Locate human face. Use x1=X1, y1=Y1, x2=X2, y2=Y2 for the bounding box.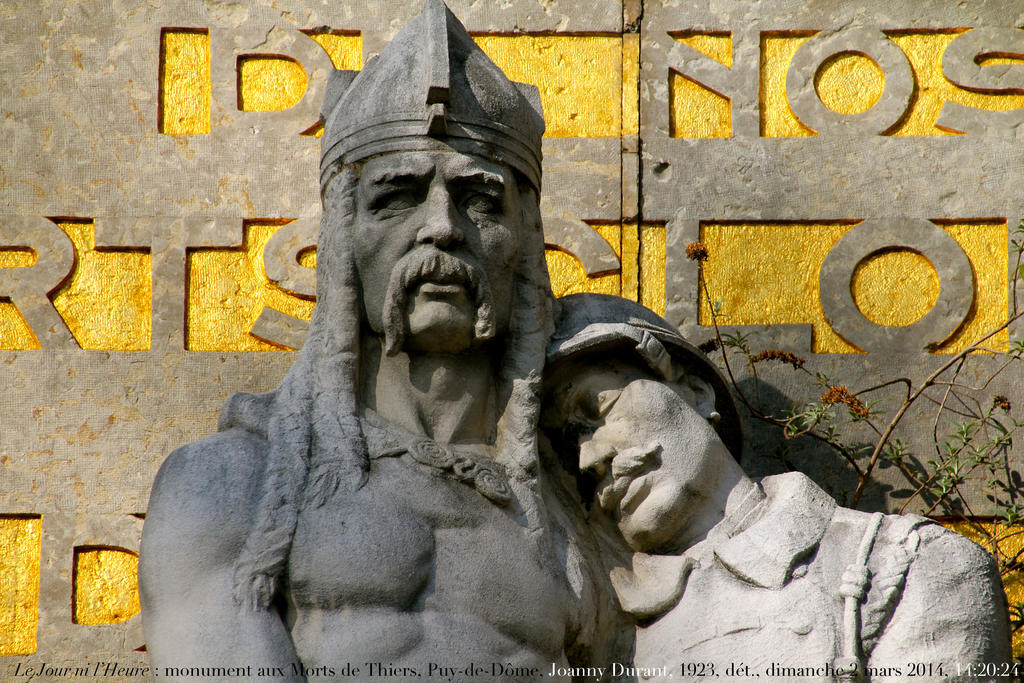
x1=348, y1=147, x2=518, y2=349.
